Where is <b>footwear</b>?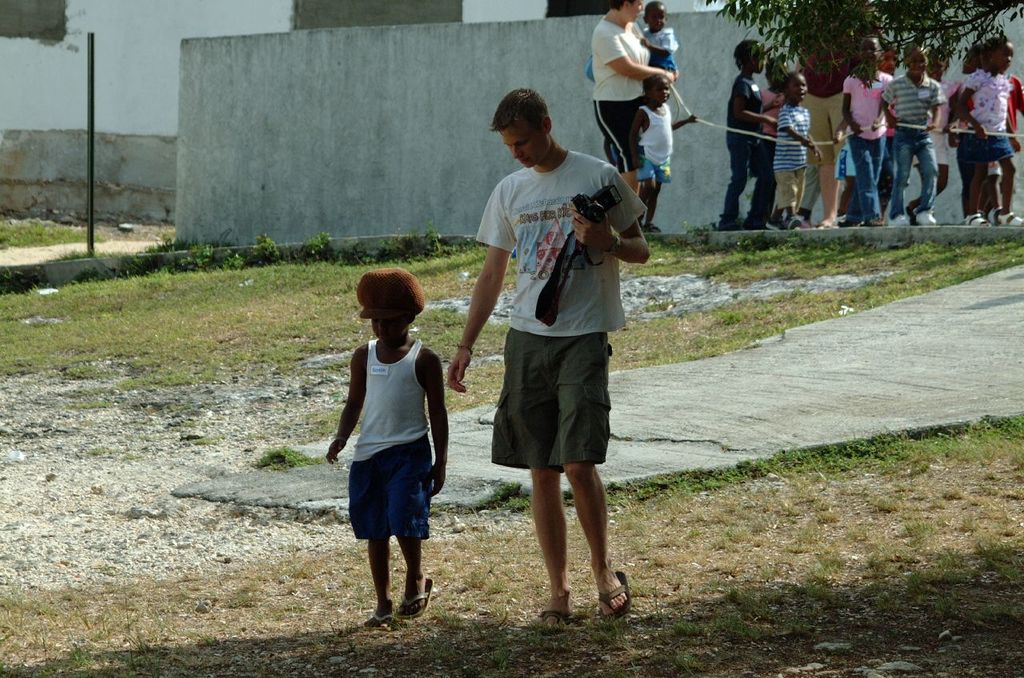
locate(546, 601, 566, 634).
